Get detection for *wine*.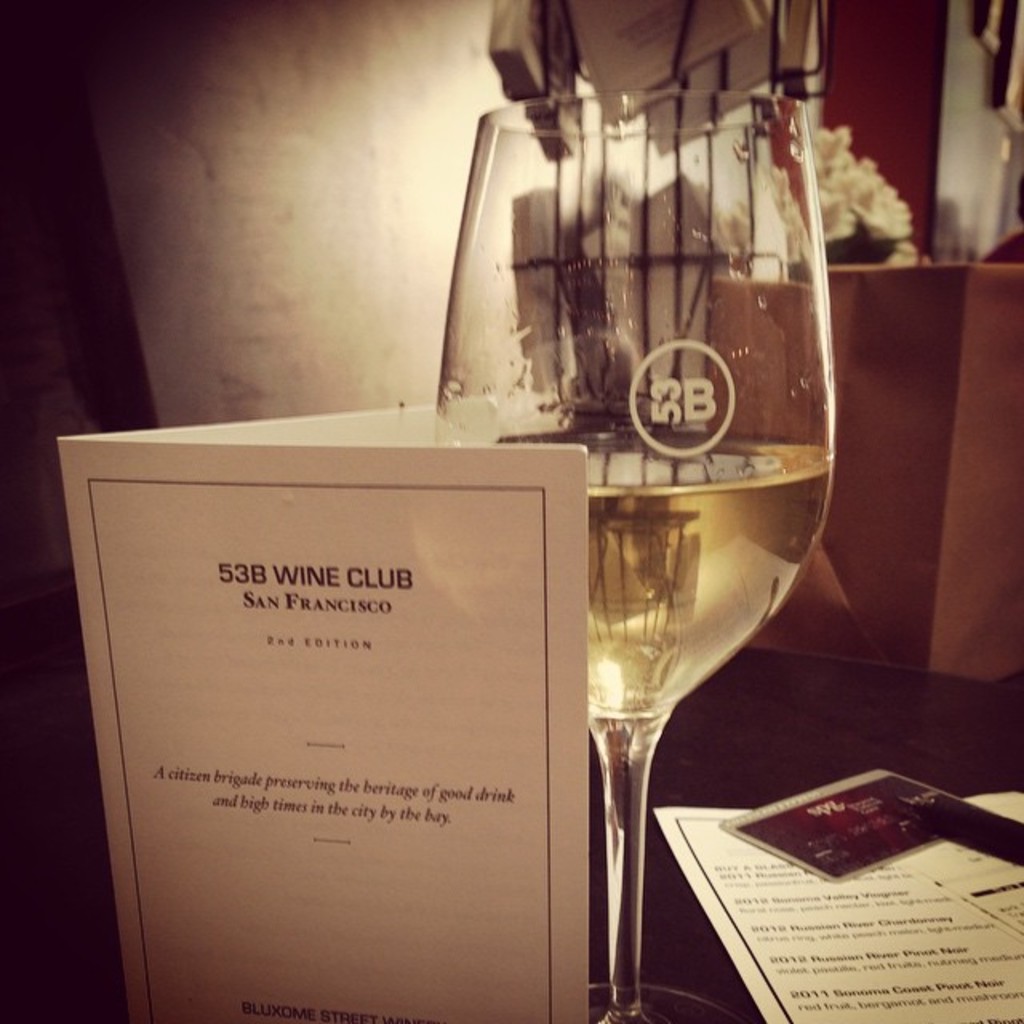
Detection: rect(418, 51, 861, 960).
